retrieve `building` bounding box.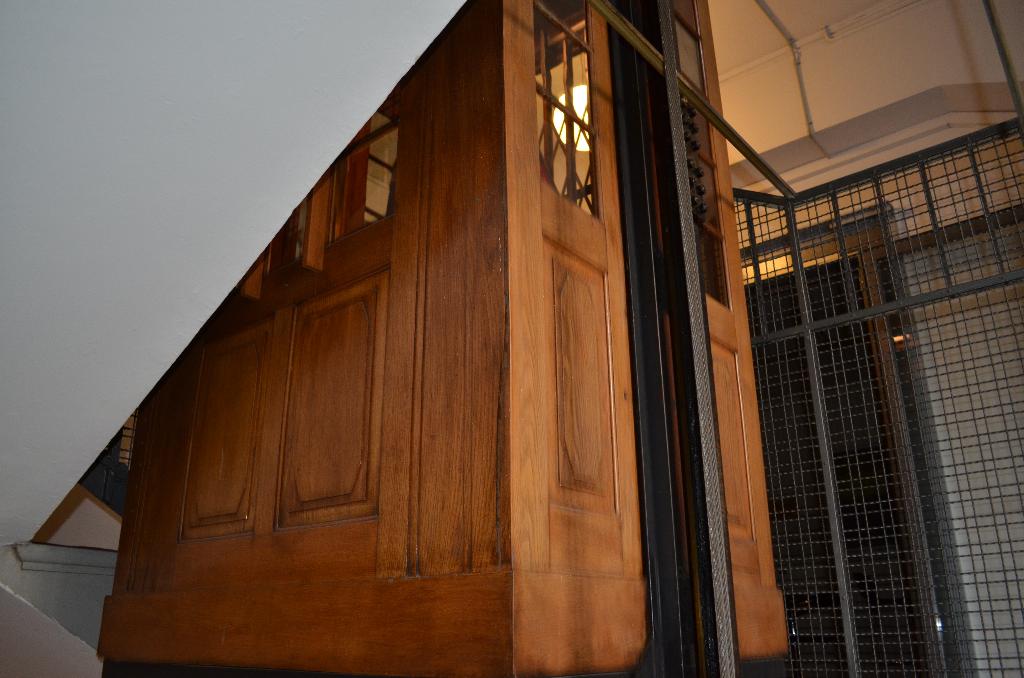
Bounding box: rect(3, 0, 1023, 677).
